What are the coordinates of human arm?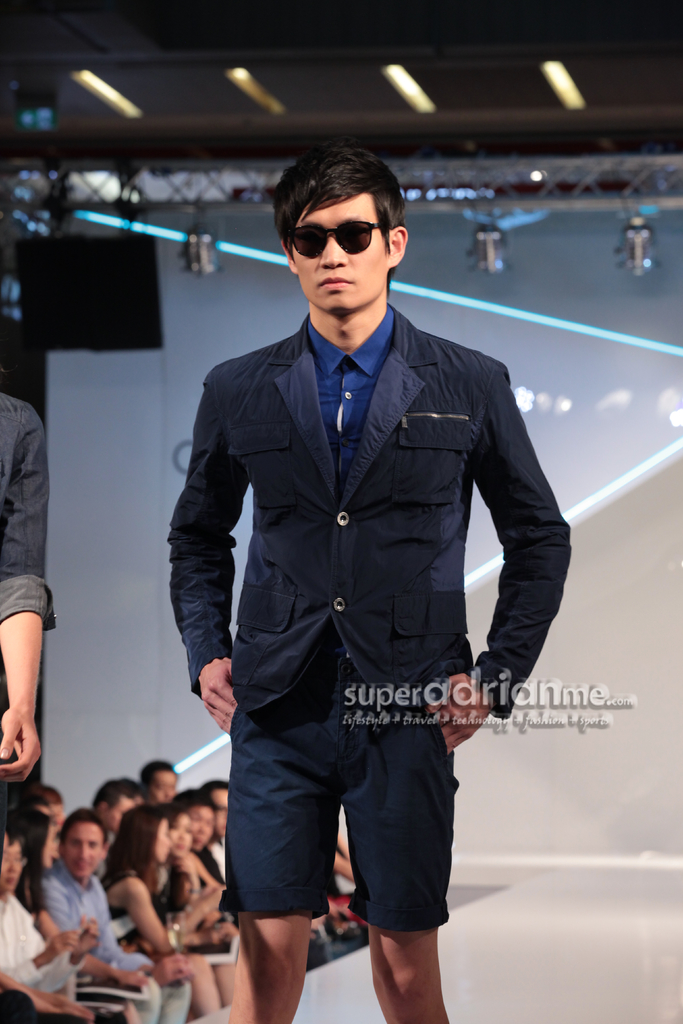
pyautogui.locateOnScreen(0, 396, 64, 791).
